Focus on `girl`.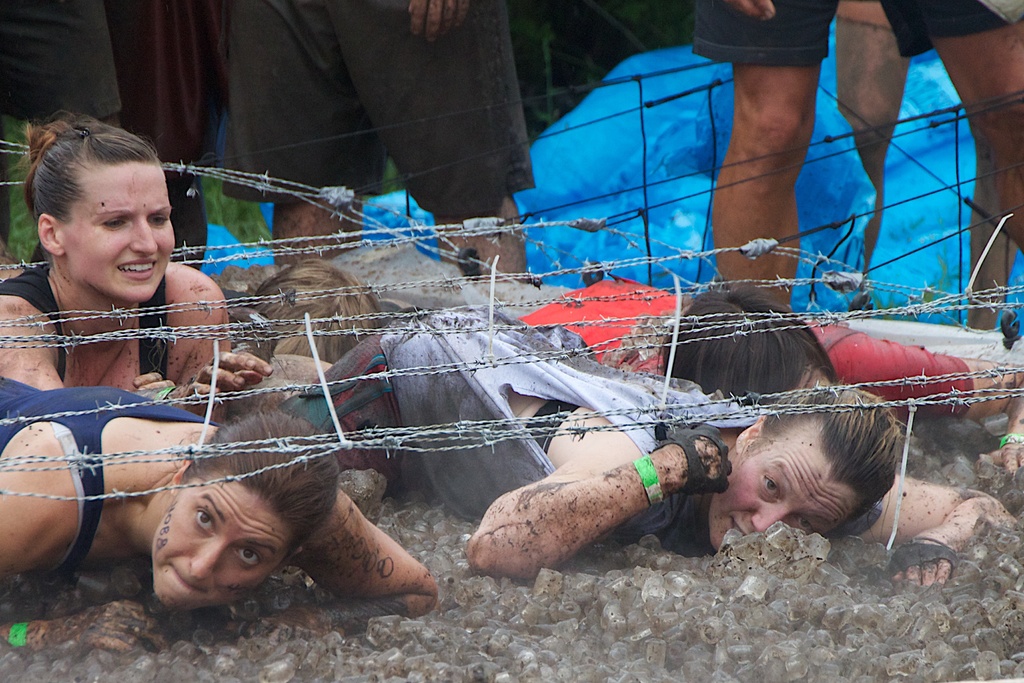
Focused at 0:110:268:428.
